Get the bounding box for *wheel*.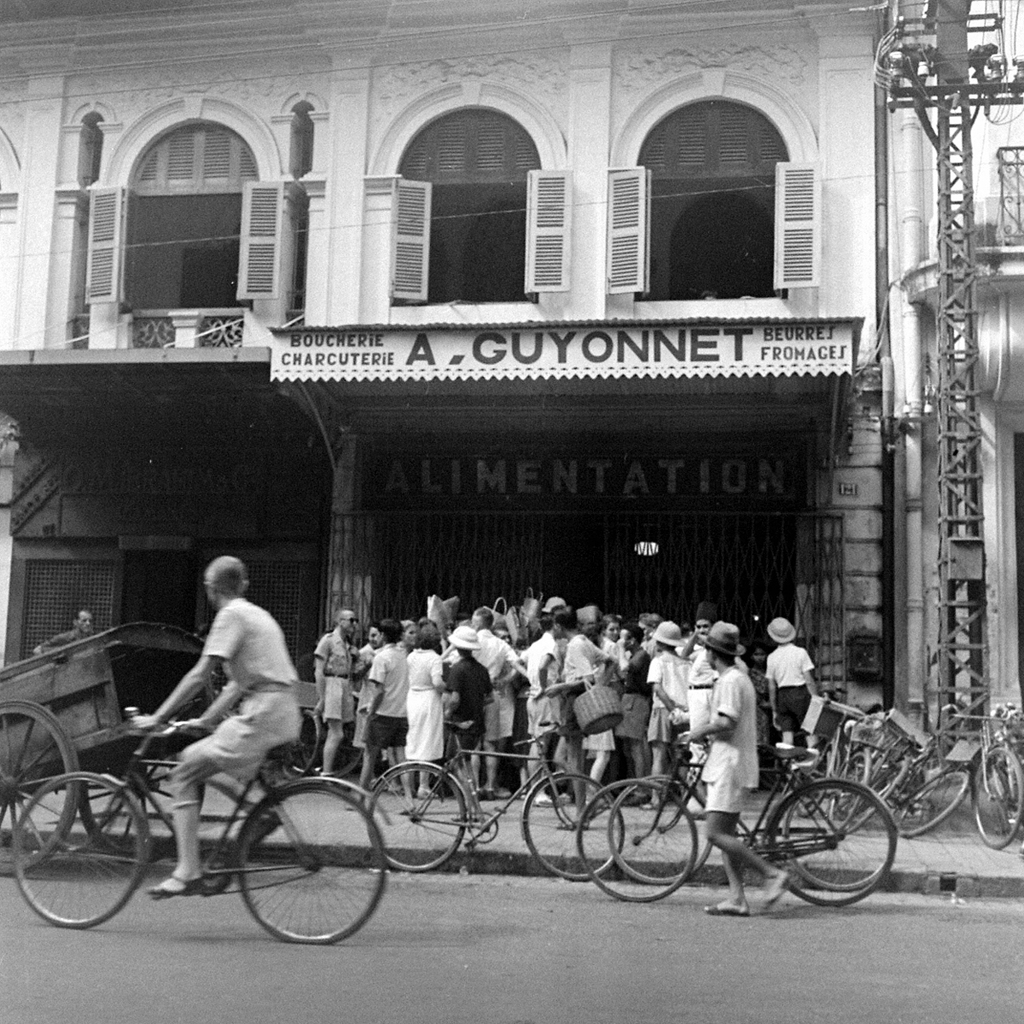
Rect(0, 700, 78, 875).
